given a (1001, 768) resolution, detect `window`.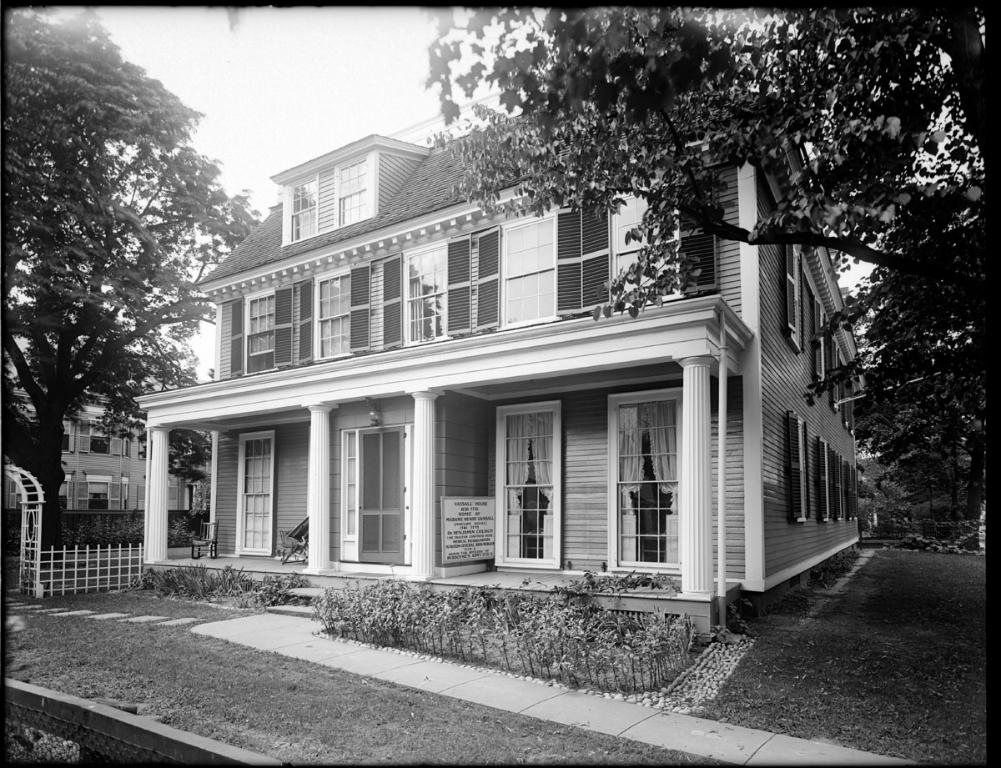
[384,232,472,347].
